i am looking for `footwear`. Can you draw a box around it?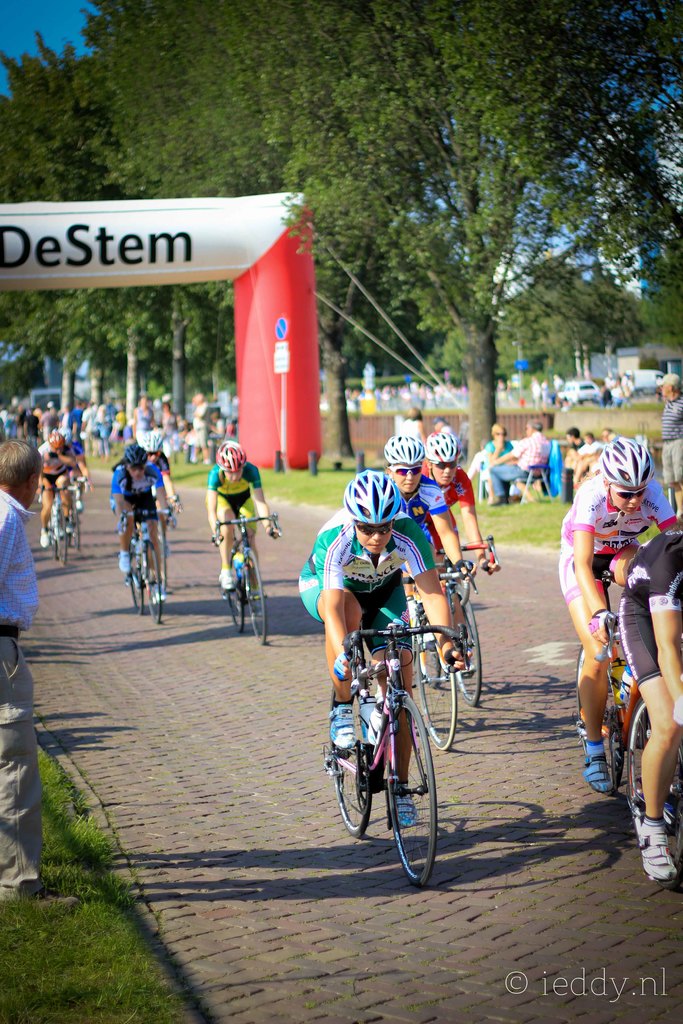
Sure, the bounding box is (x1=76, y1=500, x2=84, y2=517).
